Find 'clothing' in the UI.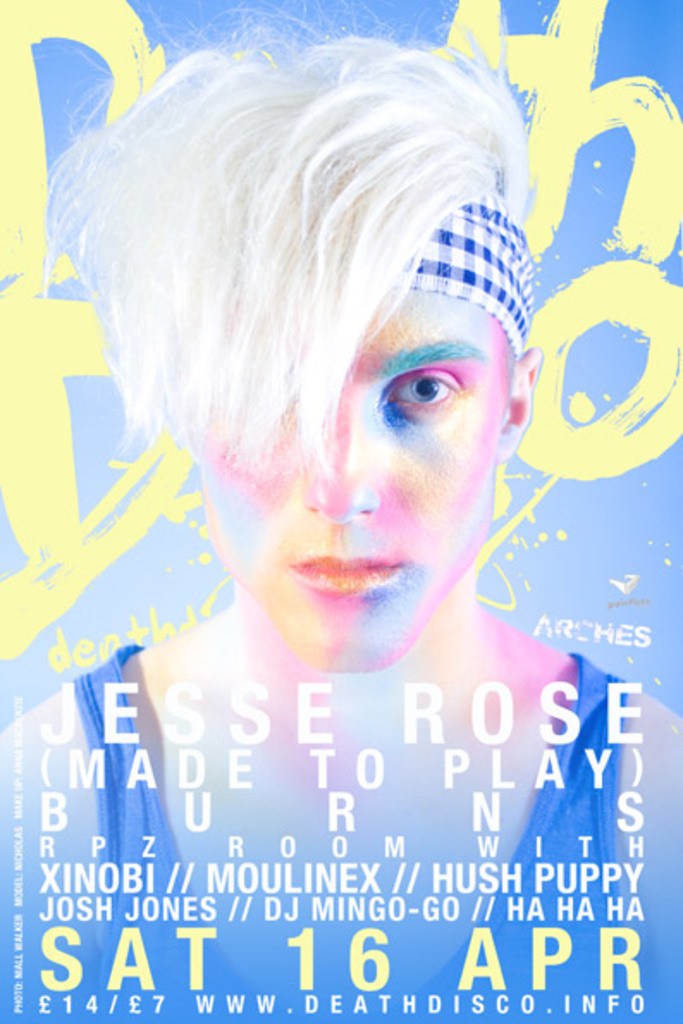
UI element at 36 642 623 1022.
